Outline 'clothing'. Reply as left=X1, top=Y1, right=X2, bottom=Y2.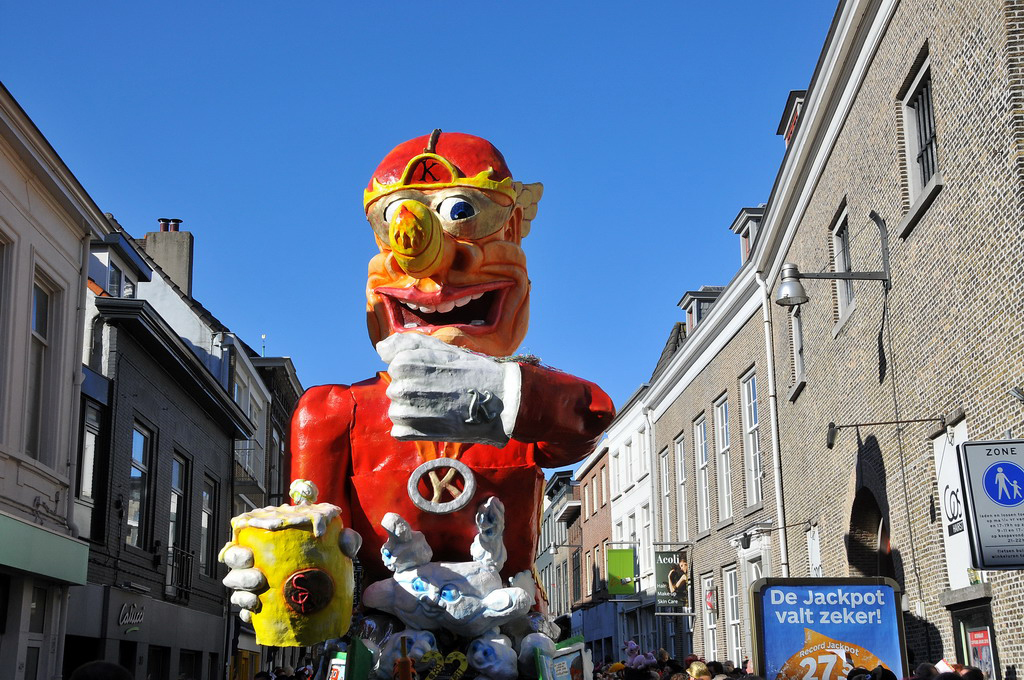
left=290, top=364, right=617, bottom=609.
